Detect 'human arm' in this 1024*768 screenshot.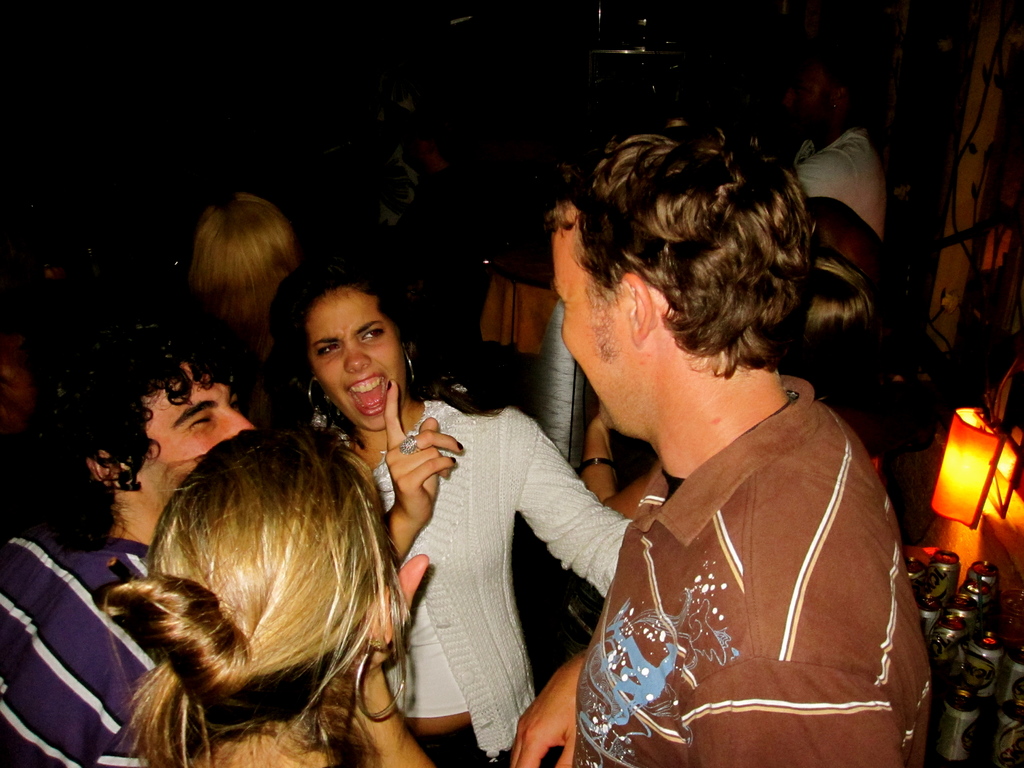
Detection: bbox=(339, 531, 433, 767).
